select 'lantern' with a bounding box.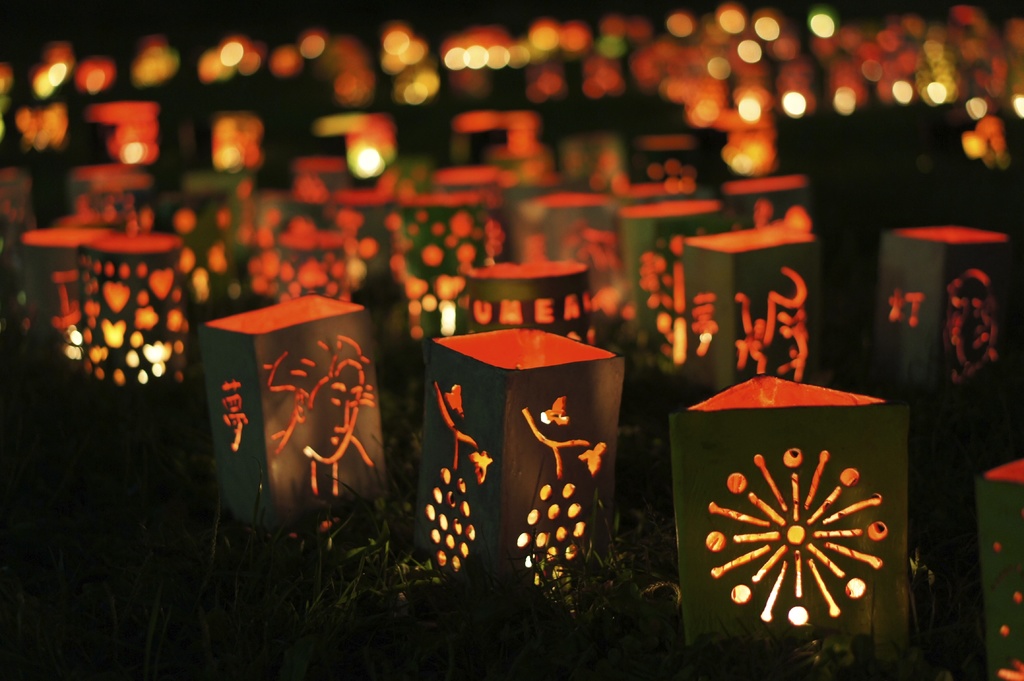
202/296/384/533.
